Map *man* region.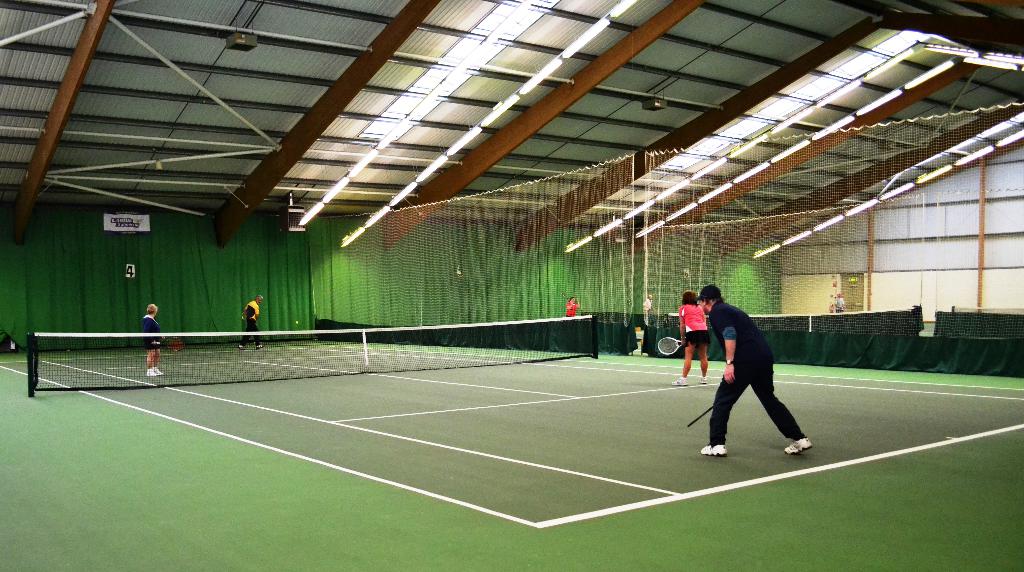
Mapped to {"x1": 700, "y1": 284, "x2": 804, "y2": 455}.
